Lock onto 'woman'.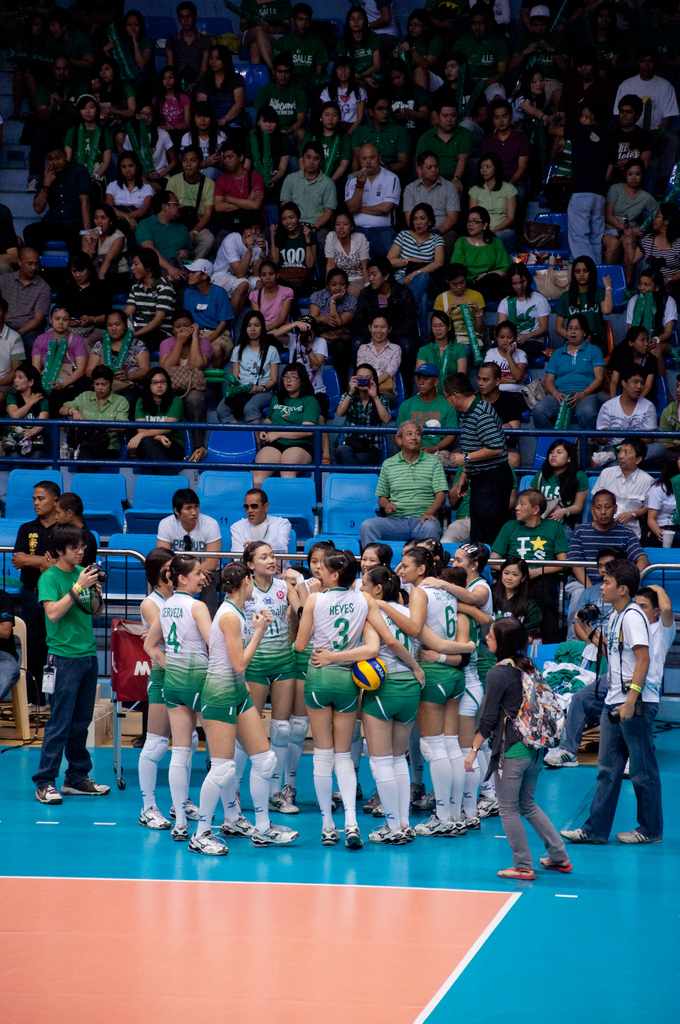
Locked: (455,207,508,307).
